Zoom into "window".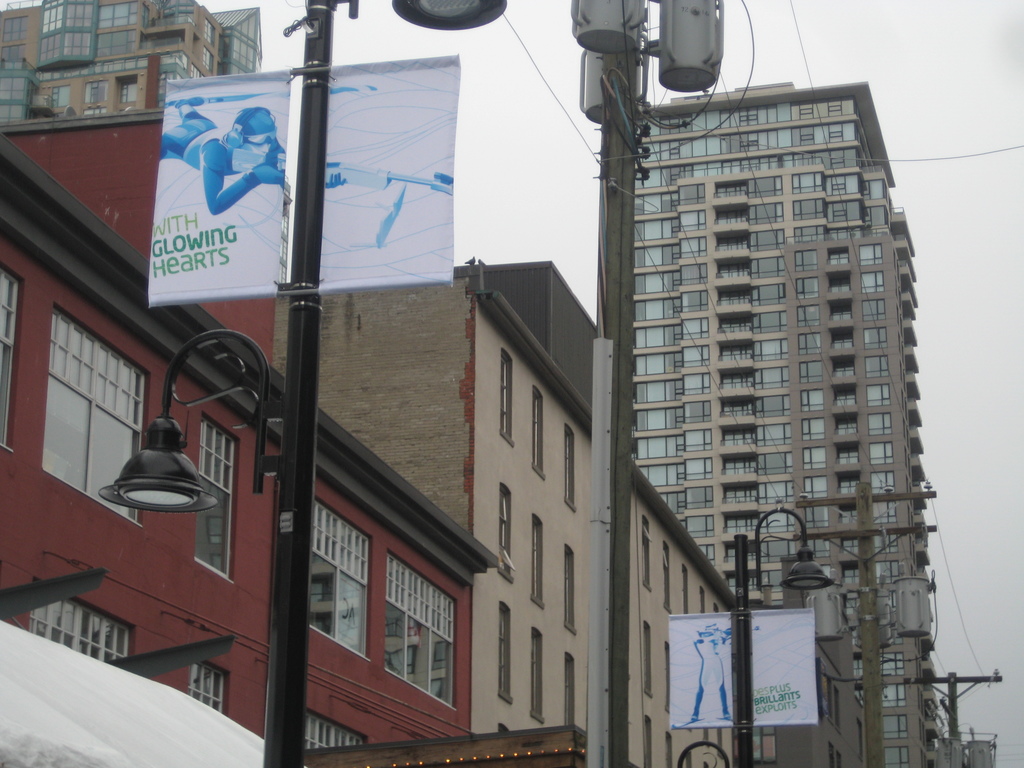
Zoom target: x1=85 y1=80 x2=105 y2=112.
